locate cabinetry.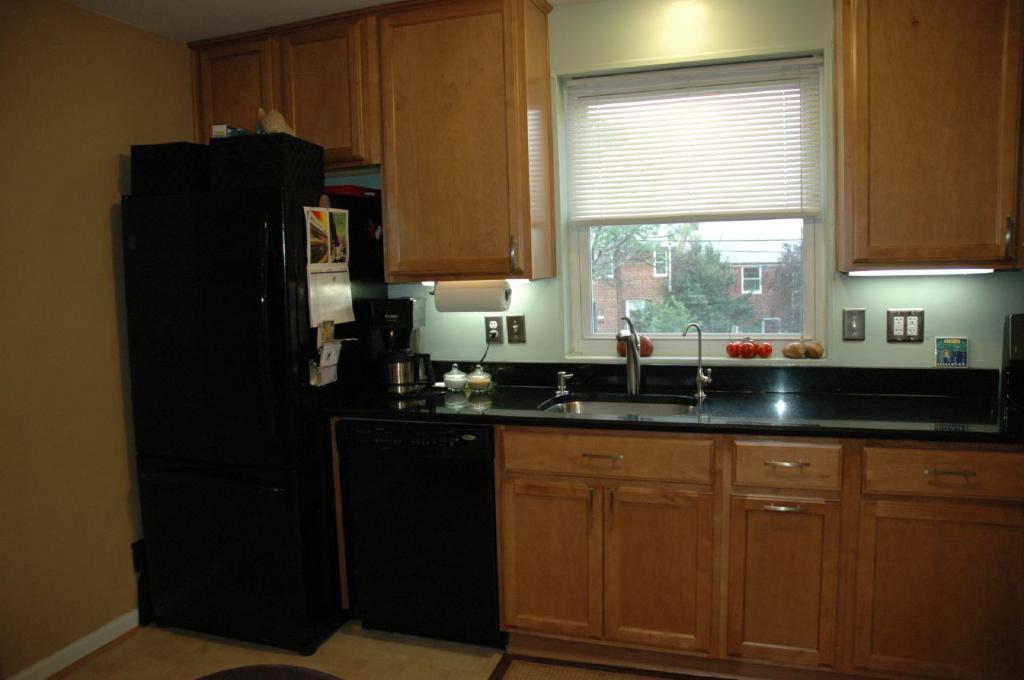
Bounding box: bbox(198, 0, 560, 286).
